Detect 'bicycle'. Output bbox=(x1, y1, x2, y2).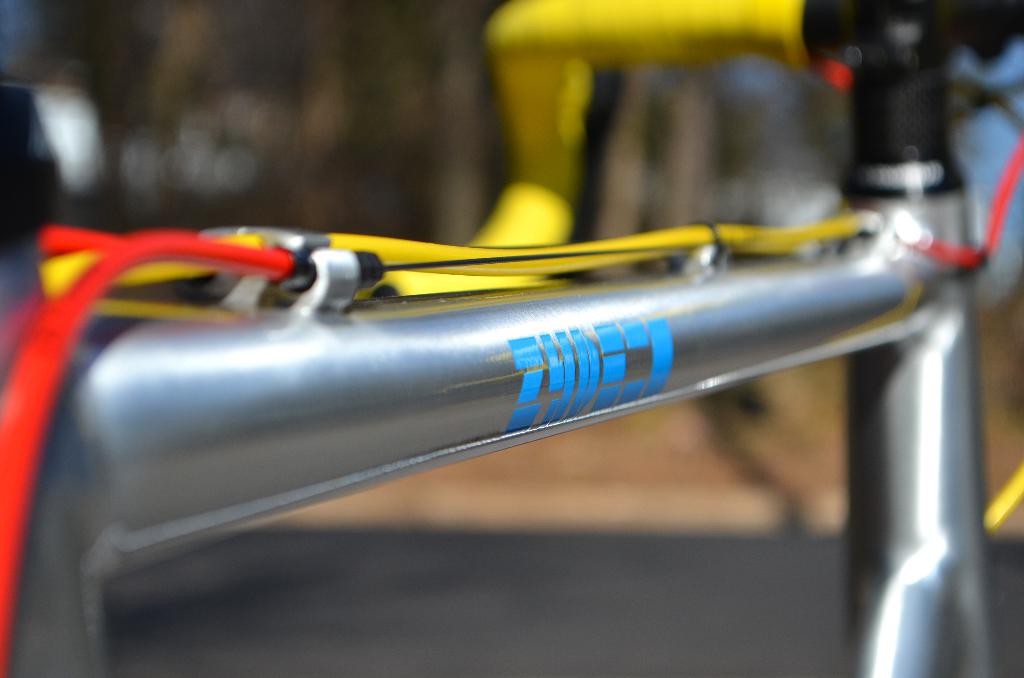
bbox=(0, 0, 1023, 677).
